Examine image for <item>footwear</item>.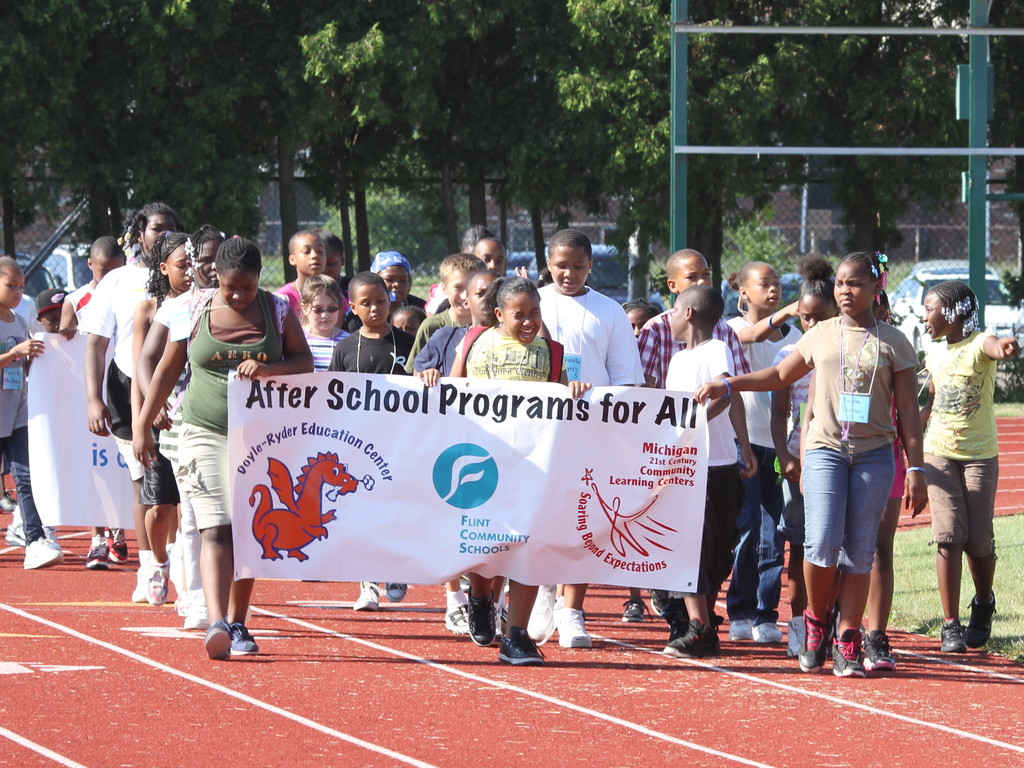
Examination result: left=388, top=576, right=417, bottom=598.
